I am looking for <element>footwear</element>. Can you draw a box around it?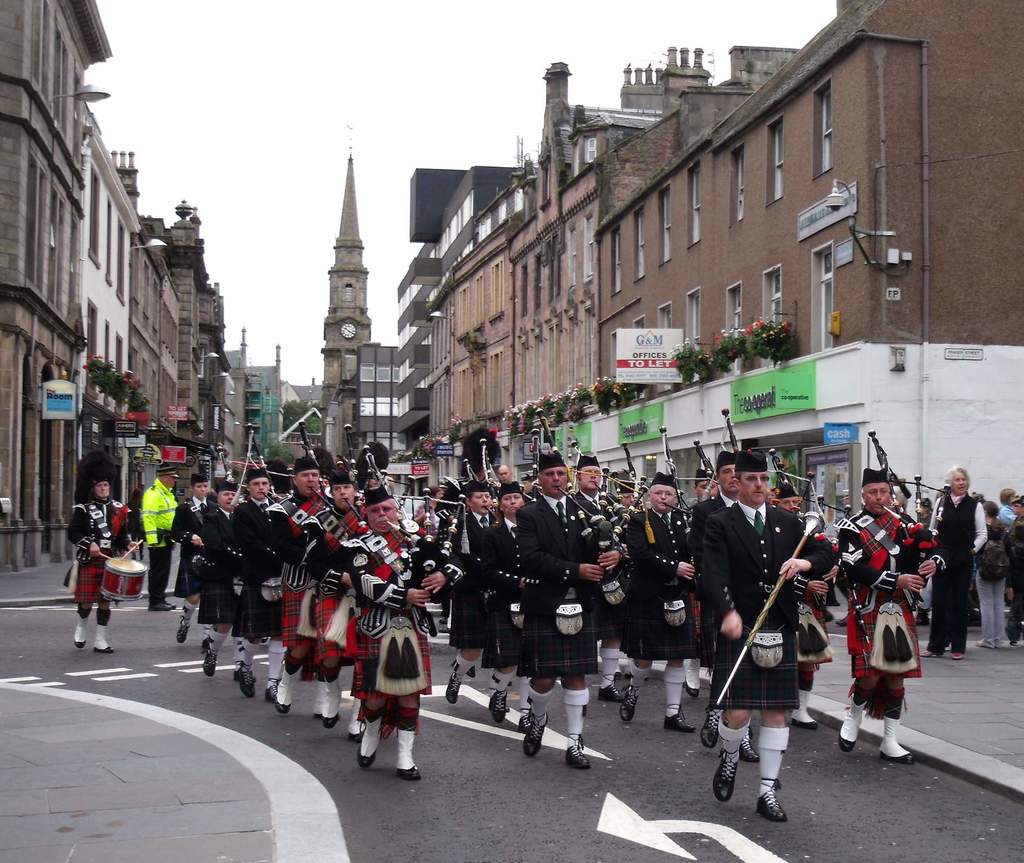
Sure, the bounding box is 275:666:301:715.
